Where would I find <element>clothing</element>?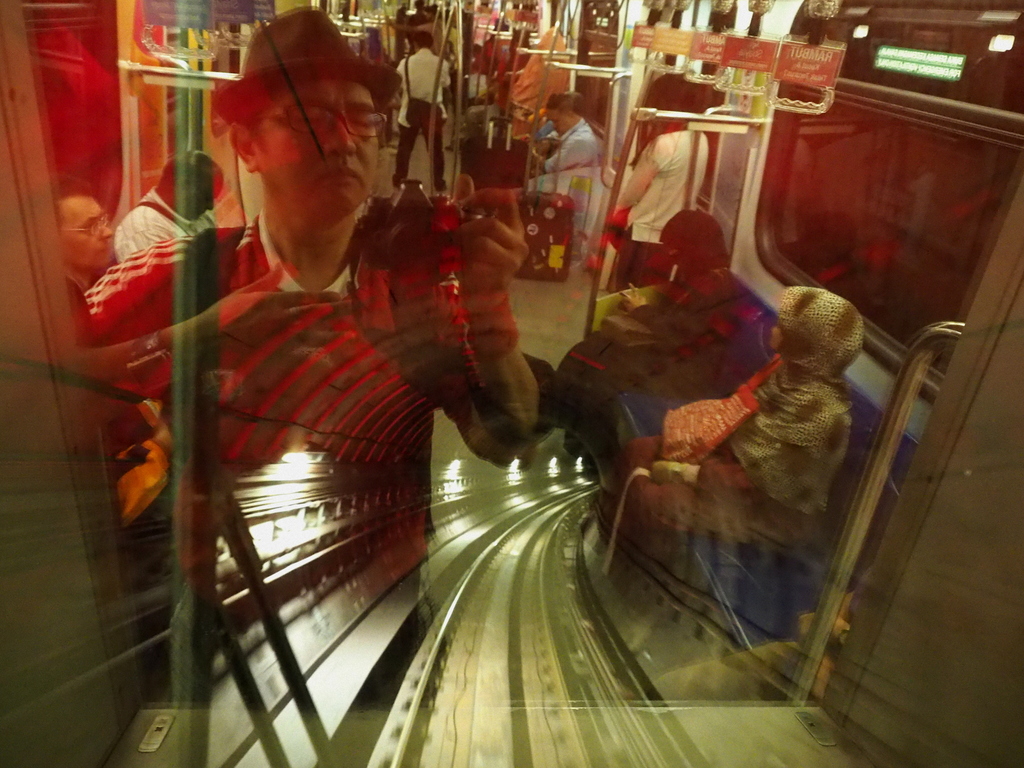
At box=[111, 186, 217, 262].
